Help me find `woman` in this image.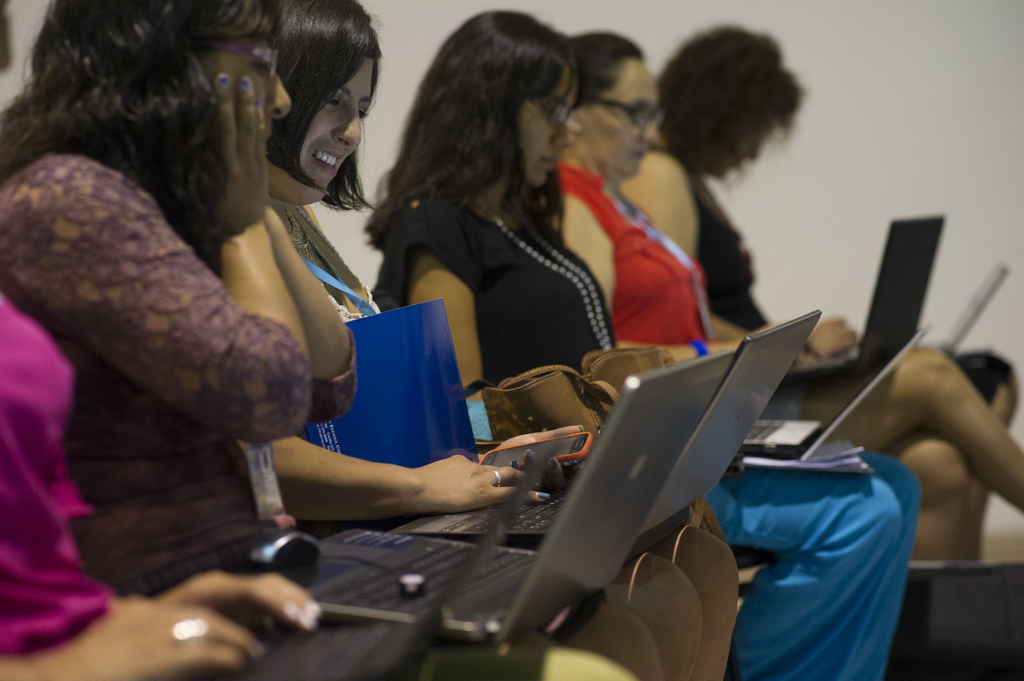
Found it: (x1=0, y1=292, x2=623, y2=680).
